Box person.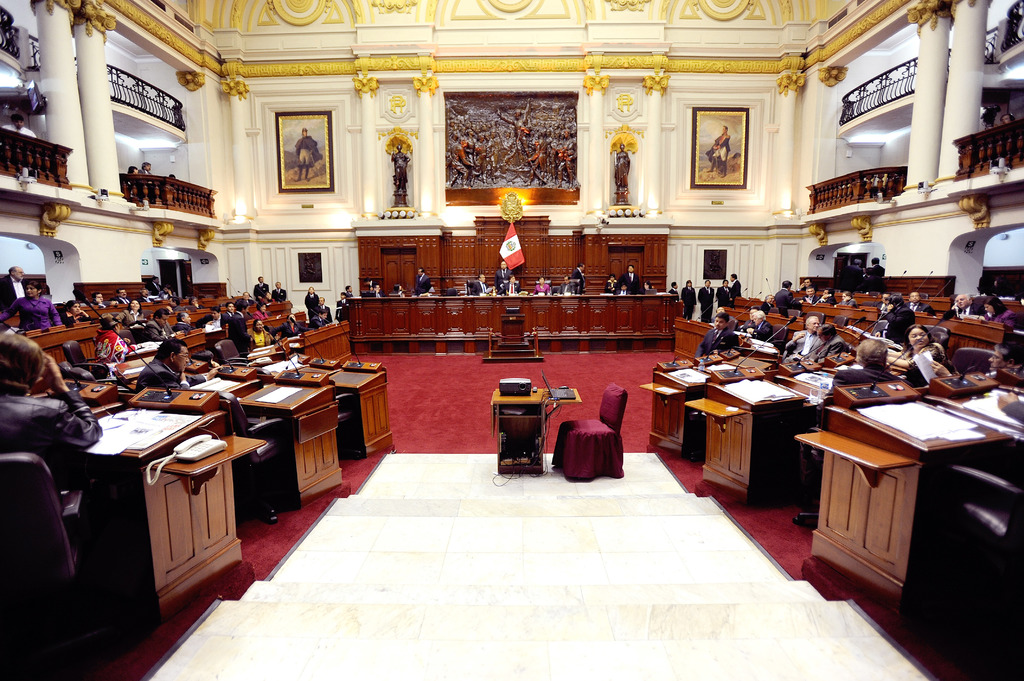
select_region(865, 253, 884, 280).
